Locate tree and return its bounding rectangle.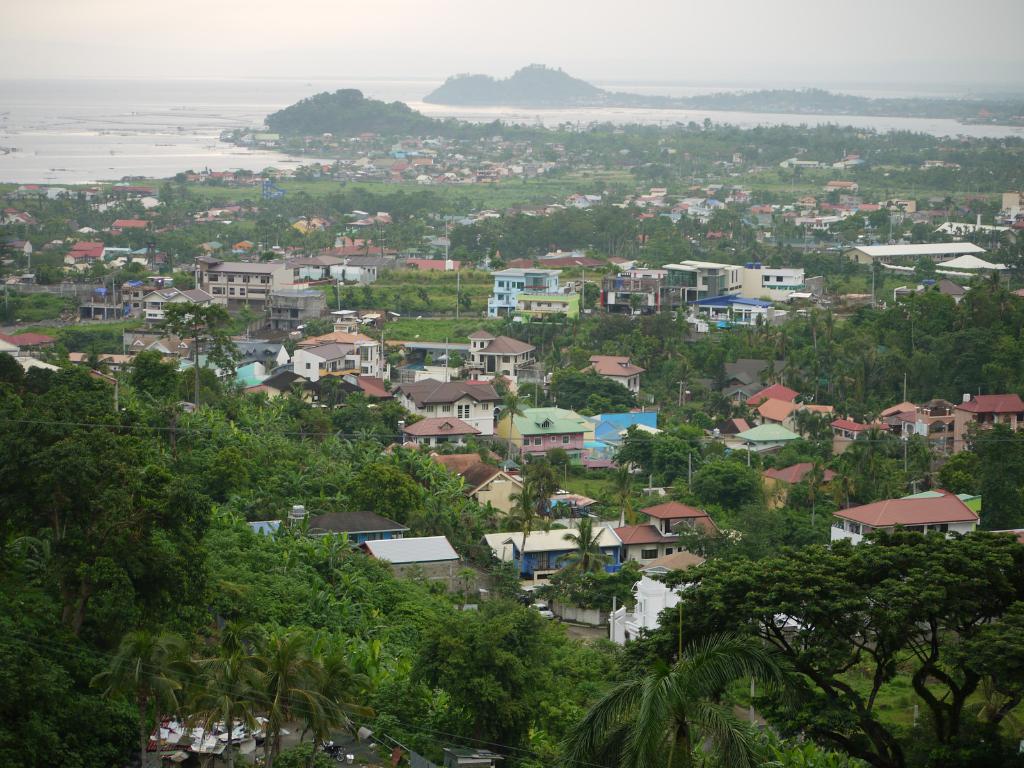
region(658, 425, 701, 477).
